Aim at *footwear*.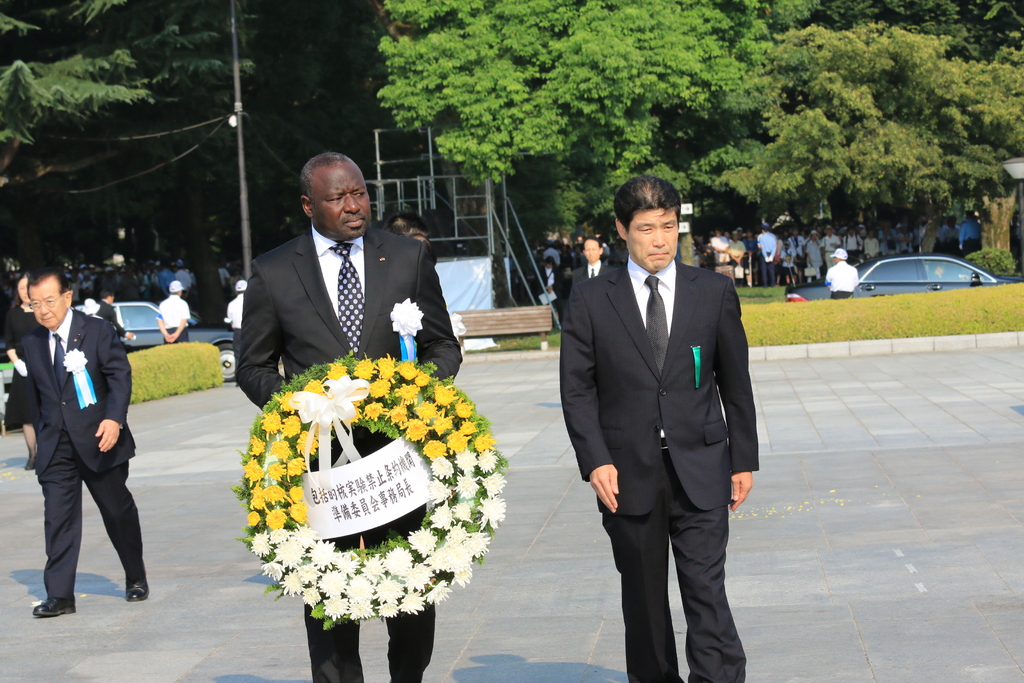
Aimed at select_region(32, 593, 79, 618).
